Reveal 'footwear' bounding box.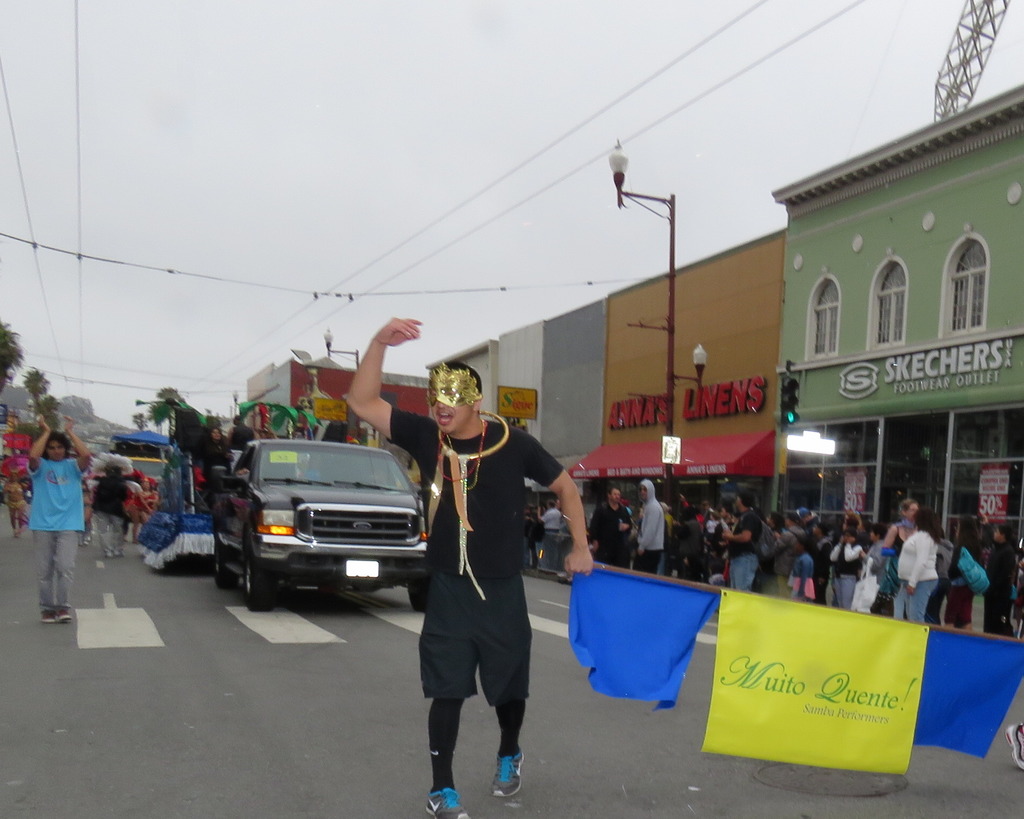
Revealed: locate(40, 606, 56, 620).
